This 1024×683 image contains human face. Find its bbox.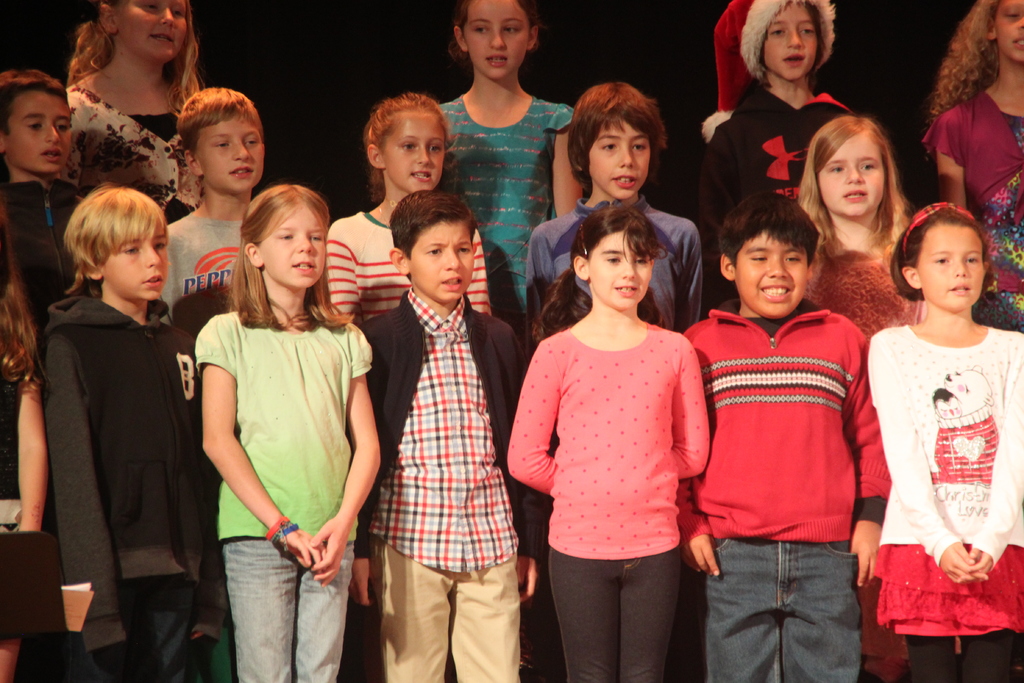
591 233 652 309.
